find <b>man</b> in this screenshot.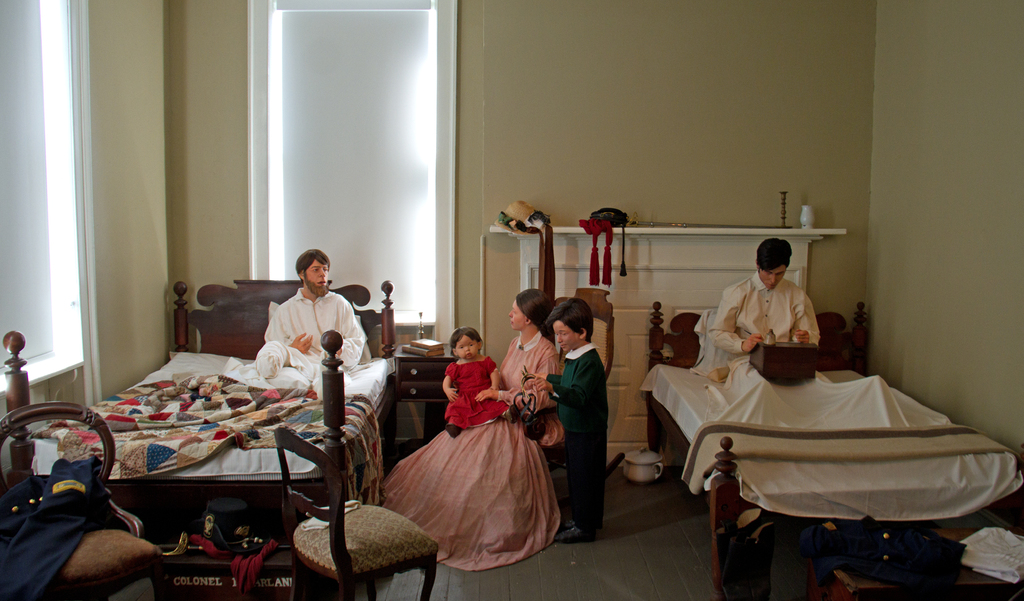
The bounding box for <b>man</b> is [253, 247, 365, 380].
